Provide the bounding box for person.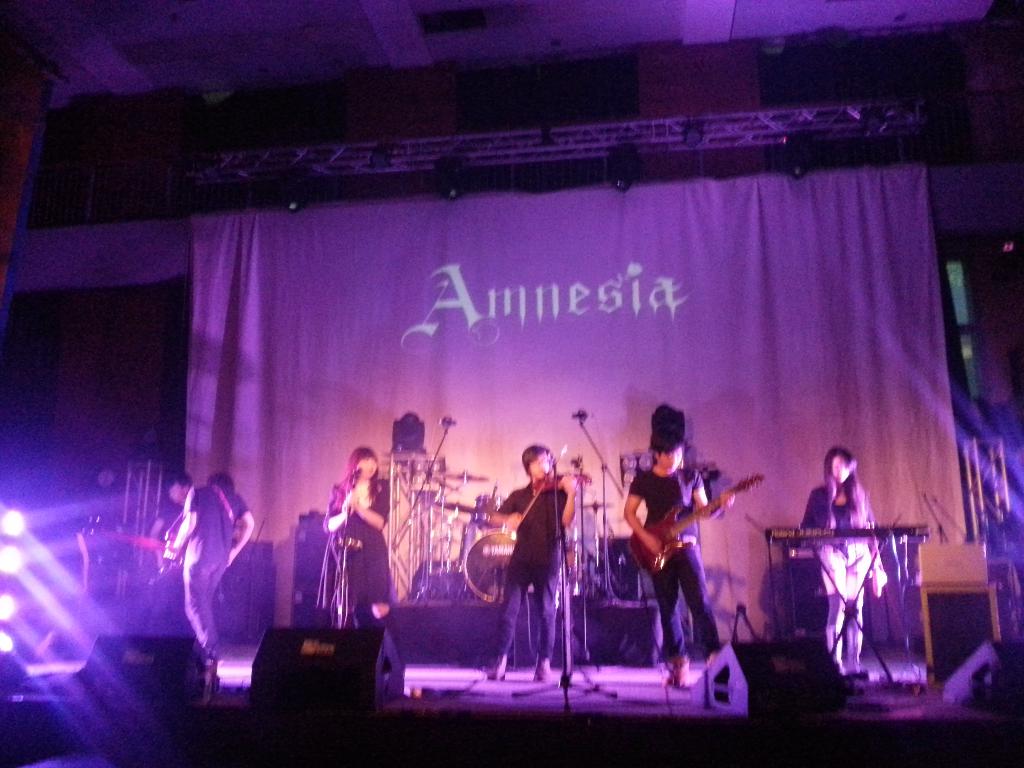
bbox(162, 474, 235, 687).
